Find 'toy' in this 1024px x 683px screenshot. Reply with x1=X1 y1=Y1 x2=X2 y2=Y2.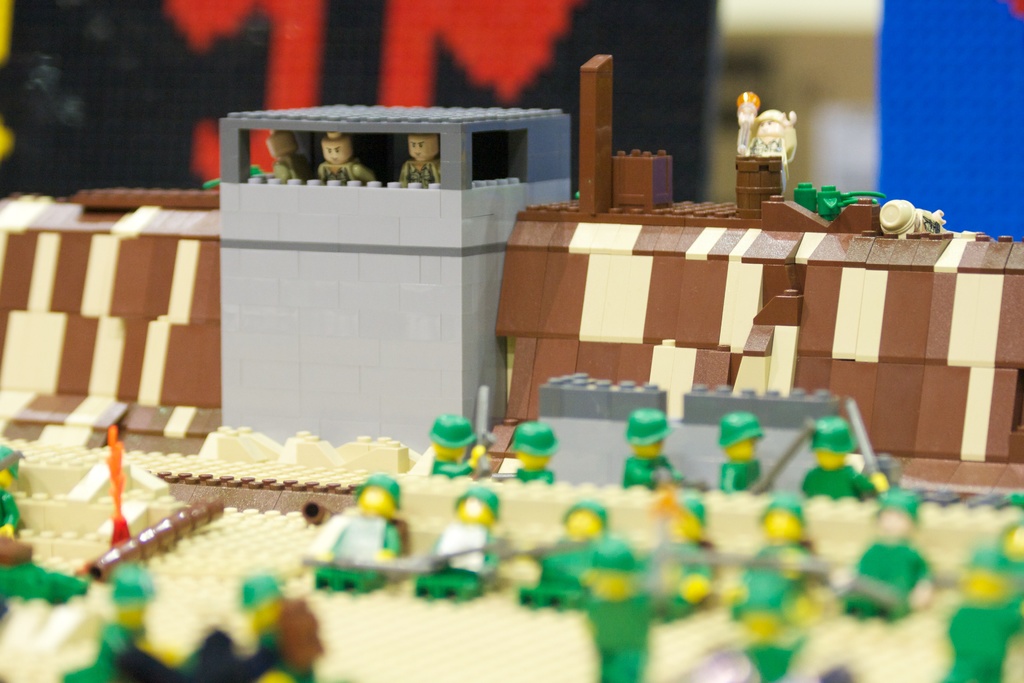
x1=725 y1=415 x2=812 y2=494.
